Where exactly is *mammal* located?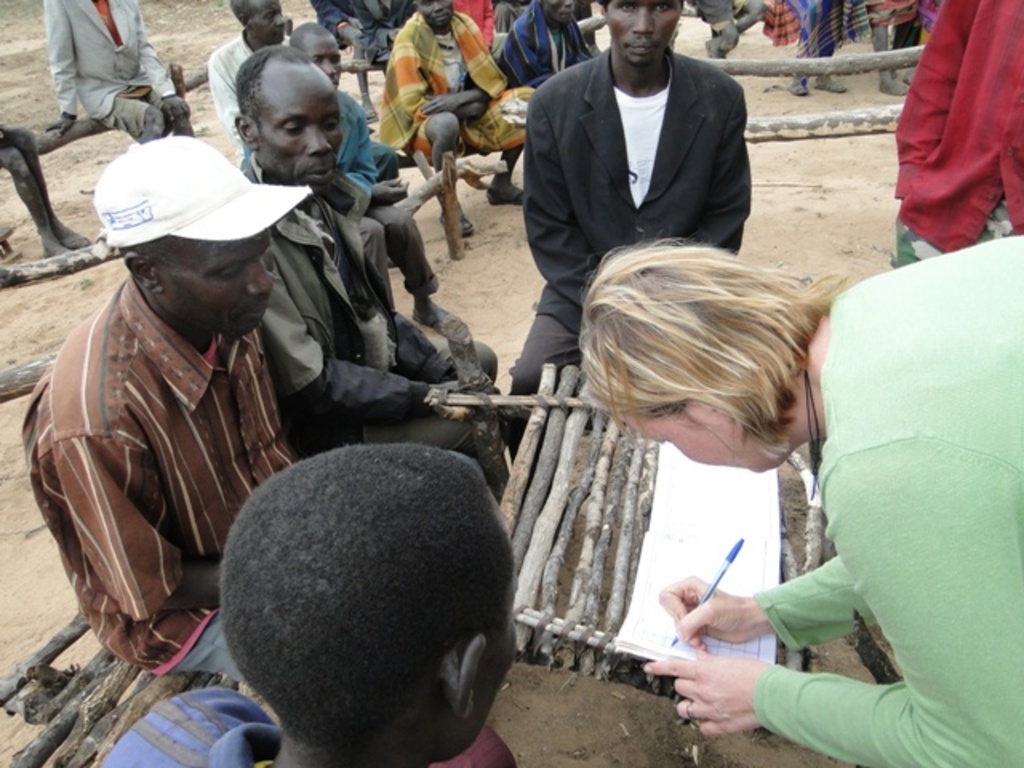
Its bounding box is <box>573,226,1022,766</box>.
